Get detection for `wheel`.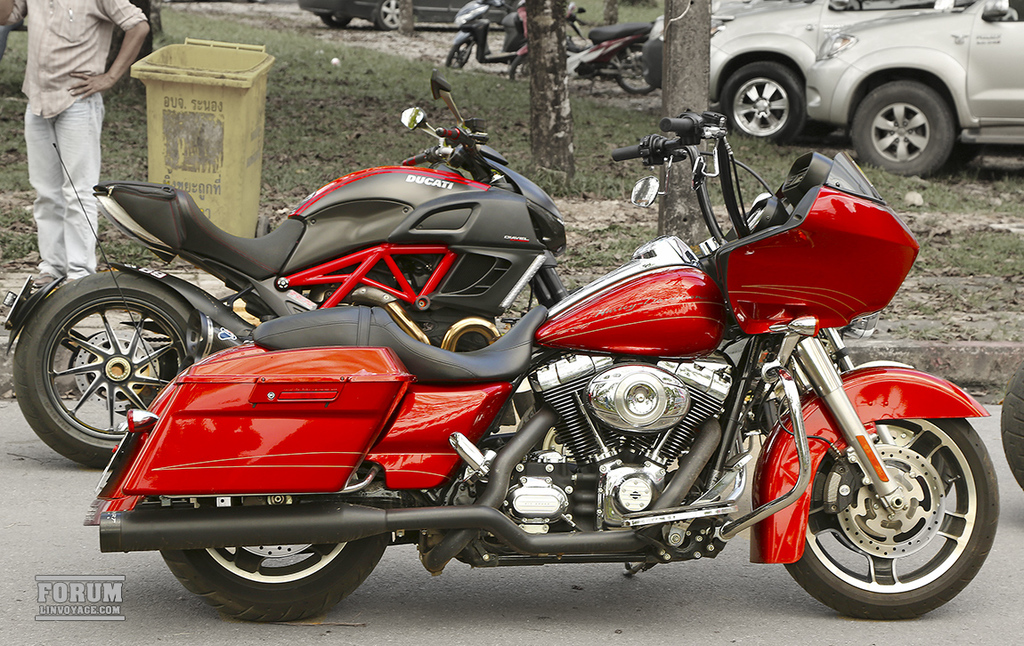
Detection: detection(8, 269, 240, 475).
